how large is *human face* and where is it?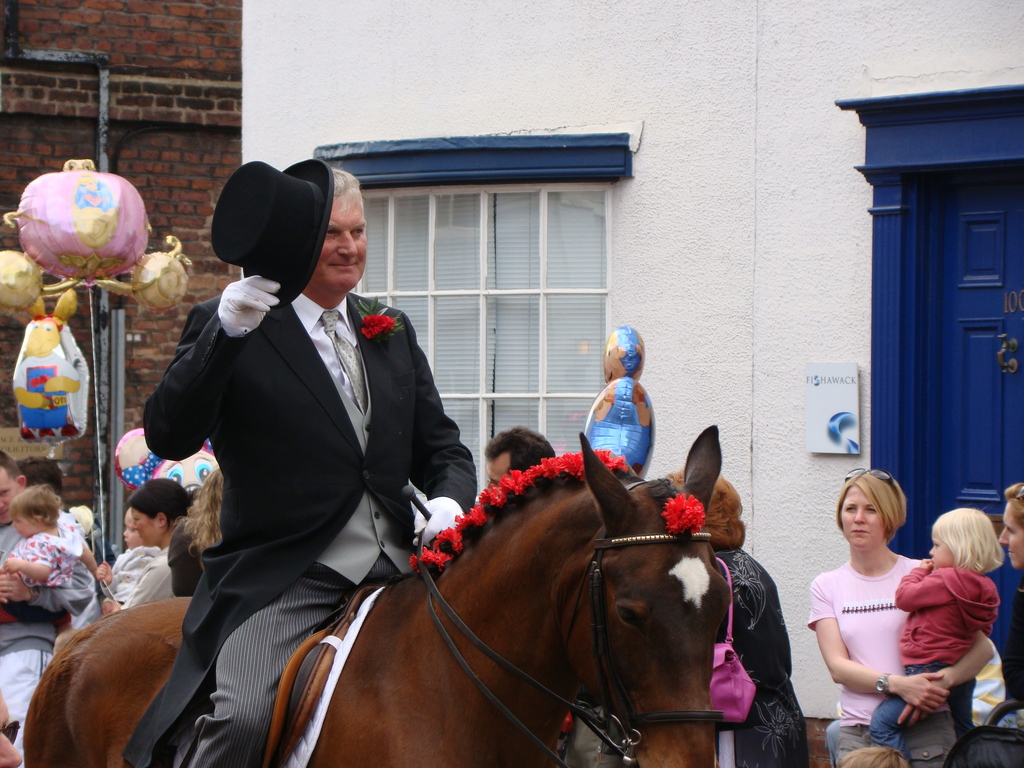
Bounding box: box=[486, 459, 509, 488].
